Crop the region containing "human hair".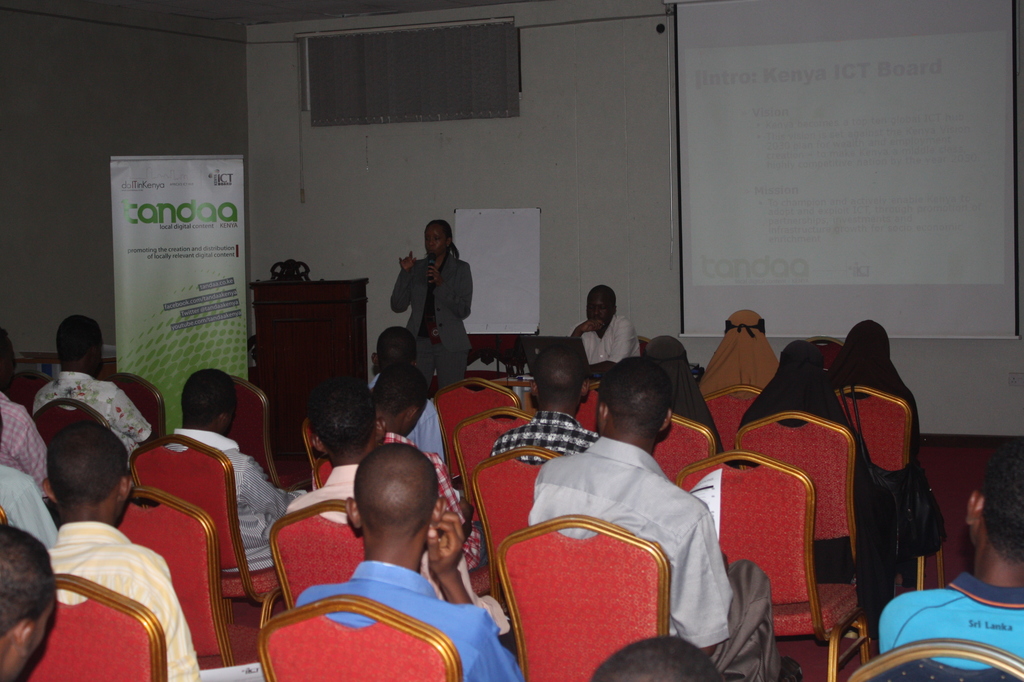
Crop region: {"x1": 586, "y1": 284, "x2": 615, "y2": 313}.
